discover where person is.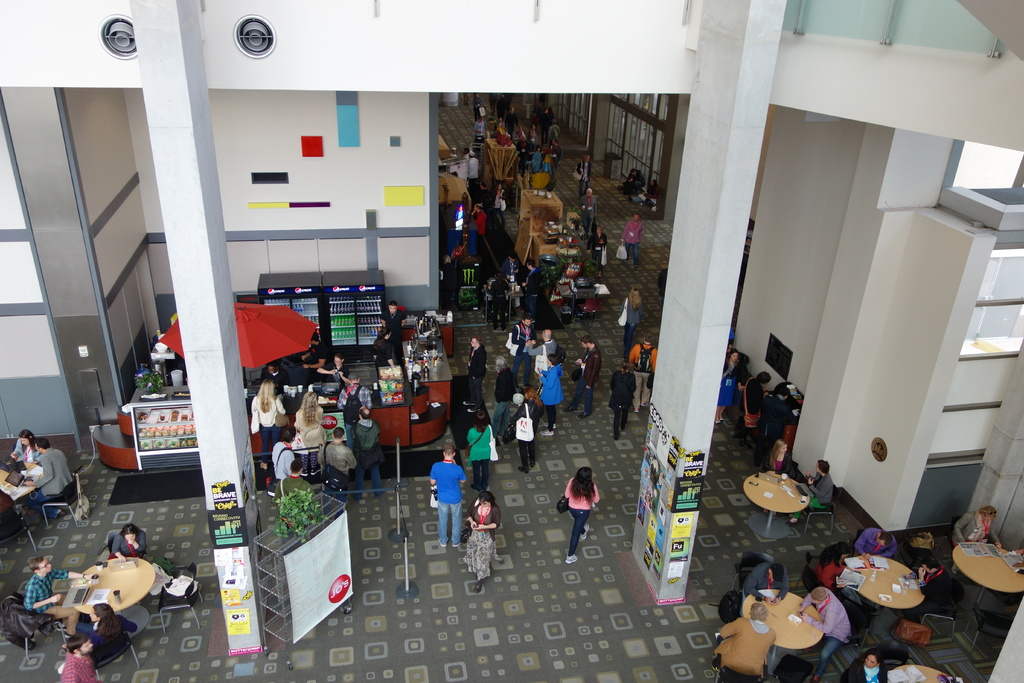
Discovered at (left=22, top=438, right=75, bottom=513).
